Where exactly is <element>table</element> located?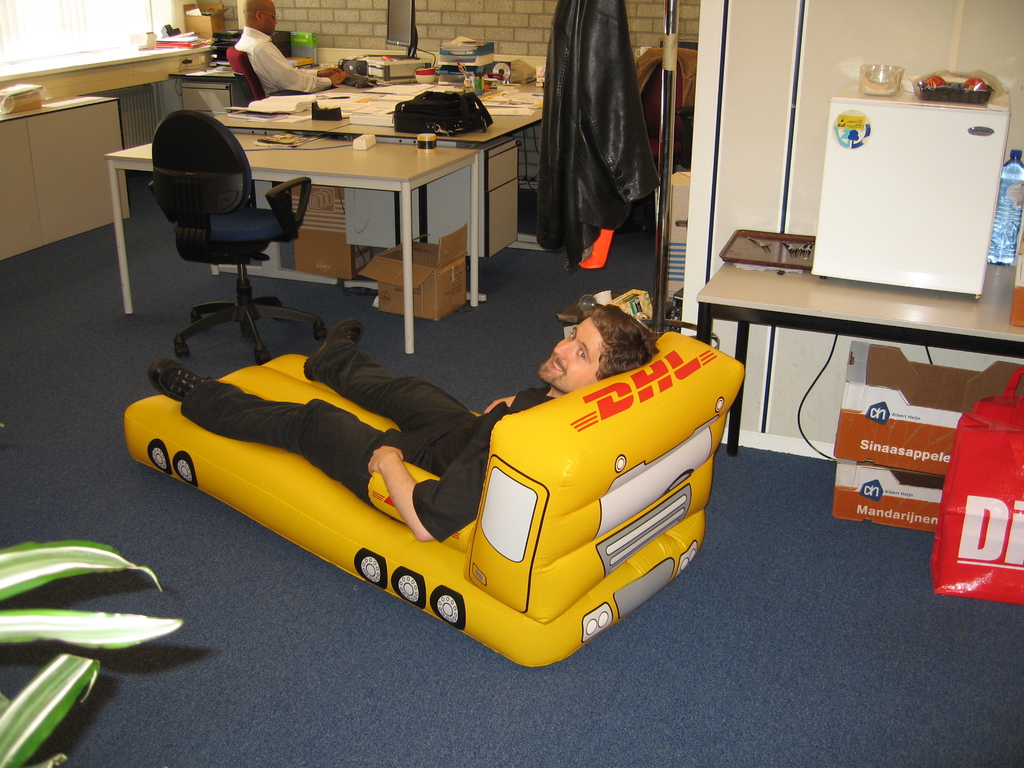
Its bounding box is [left=694, top=252, right=1023, bottom=467].
